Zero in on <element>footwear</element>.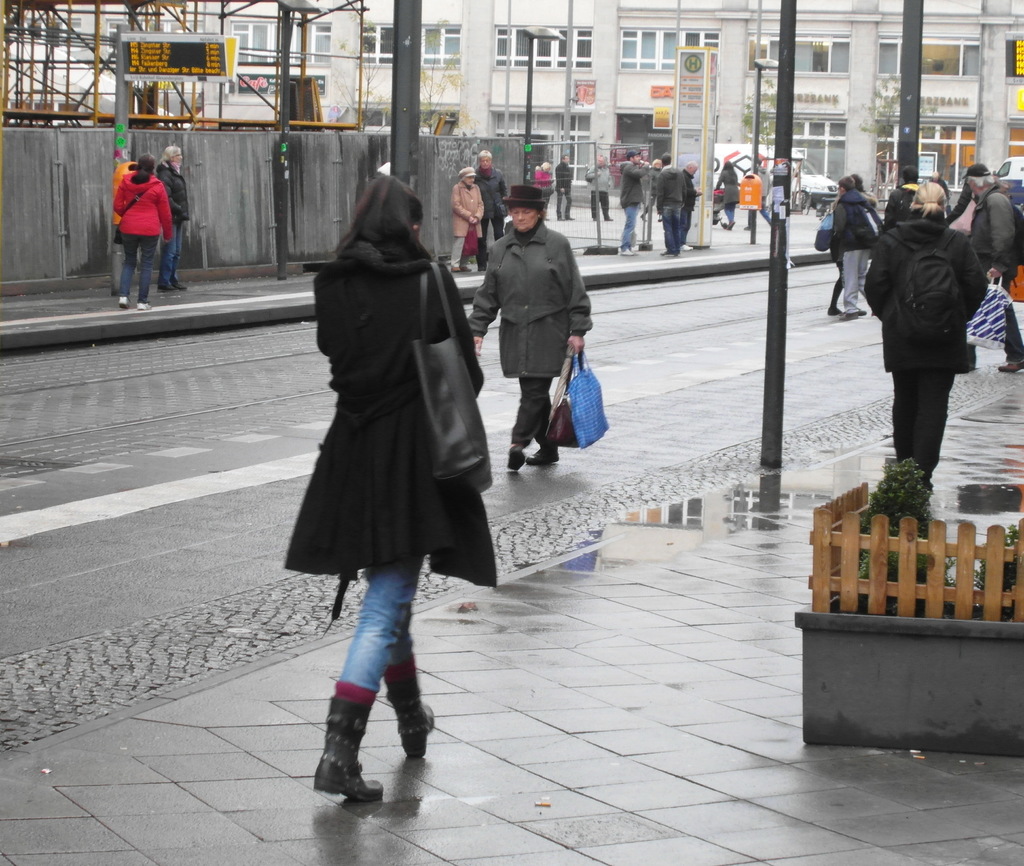
Zeroed in: <region>660, 245, 677, 258</region>.
